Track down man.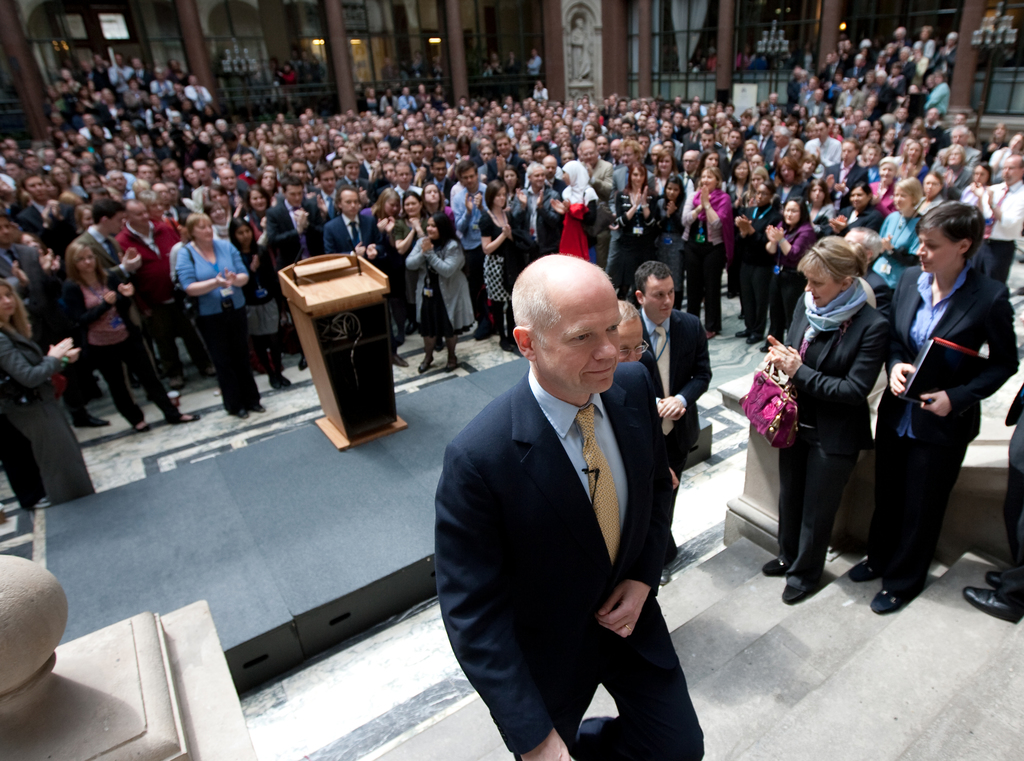
Tracked to l=0, t=220, r=111, b=429.
